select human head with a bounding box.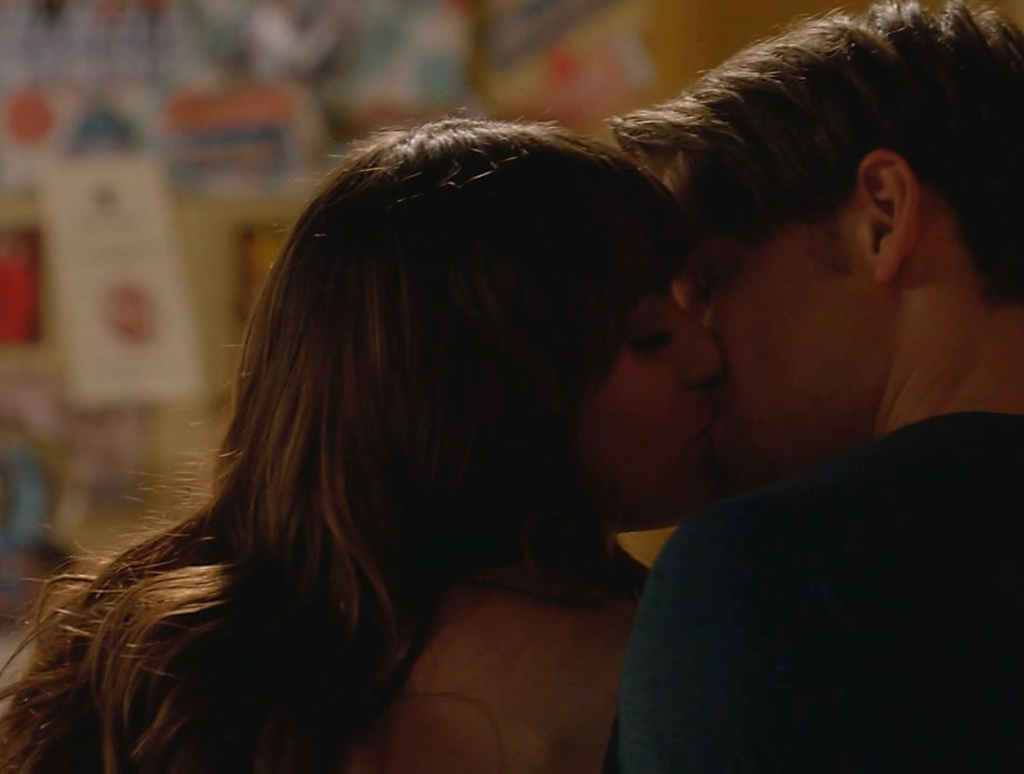
[225,109,726,537].
